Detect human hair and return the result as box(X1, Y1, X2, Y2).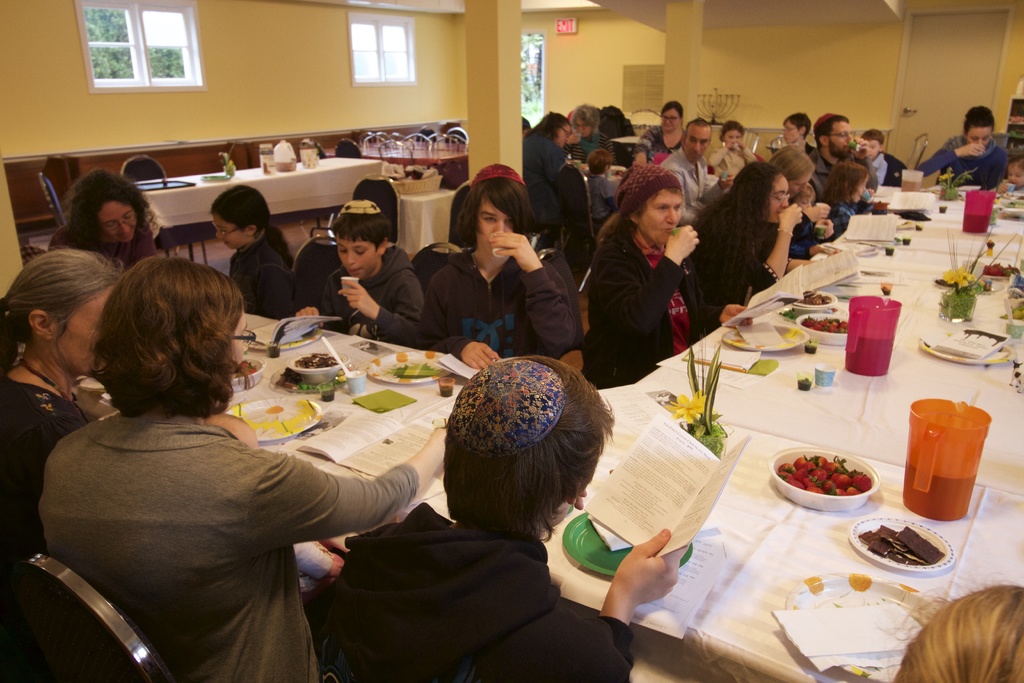
box(785, 110, 806, 137).
